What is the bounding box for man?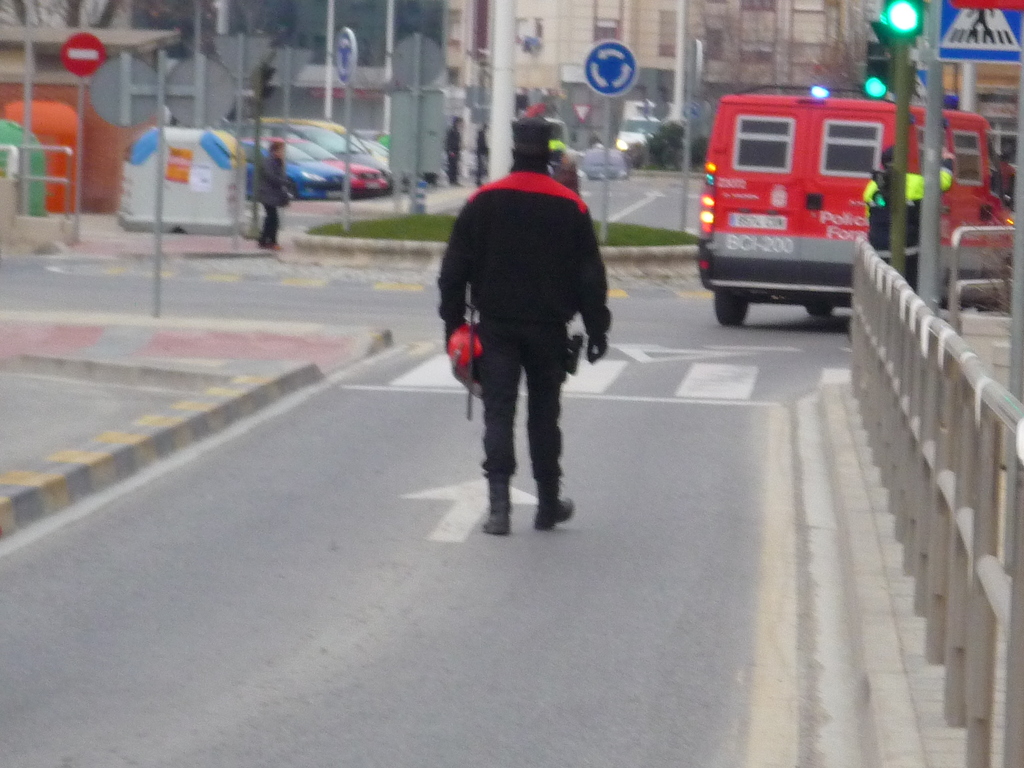
crop(242, 136, 298, 257).
